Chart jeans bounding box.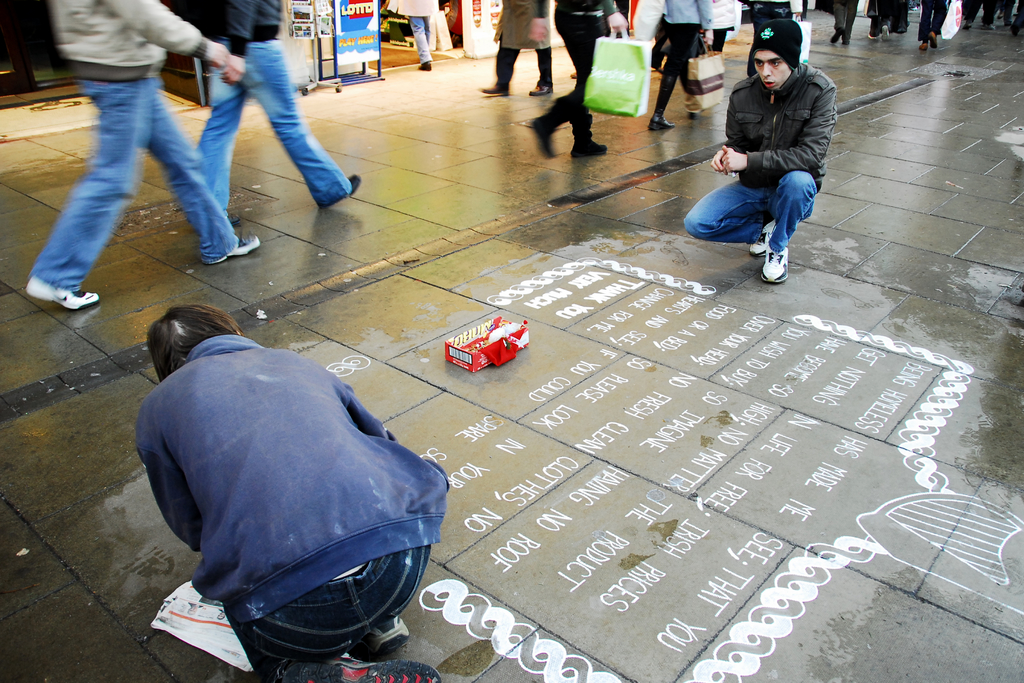
Charted: <box>494,46,557,89</box>.
